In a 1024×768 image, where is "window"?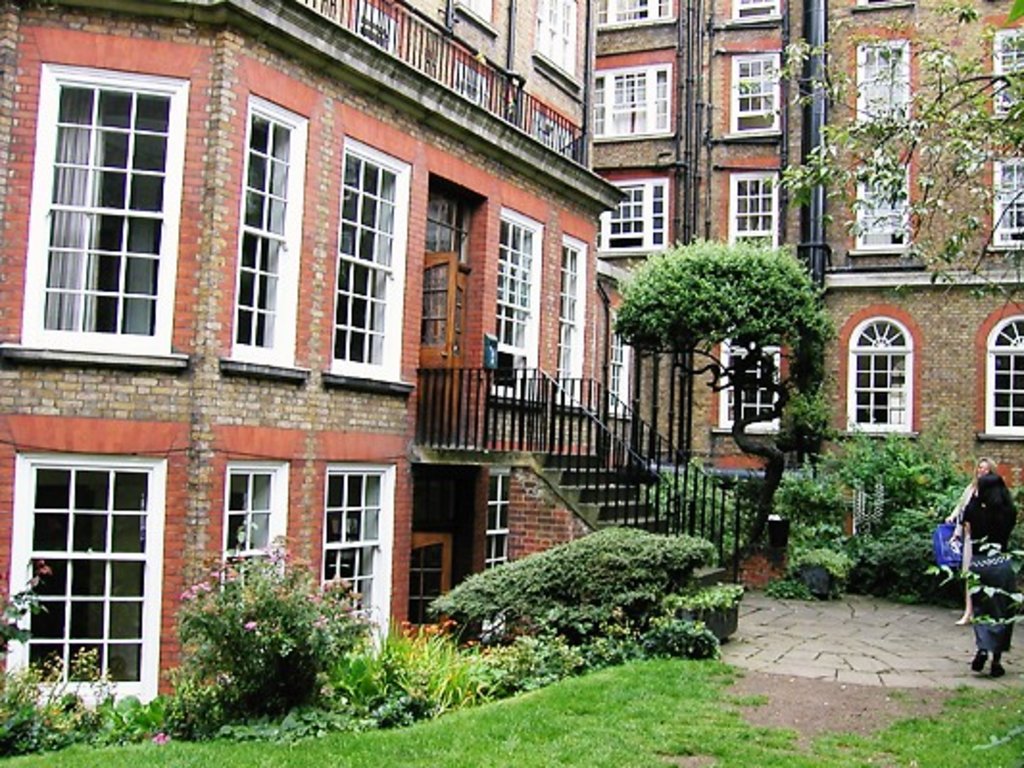
(left=980, top=17, right=1022, bottom=119).
